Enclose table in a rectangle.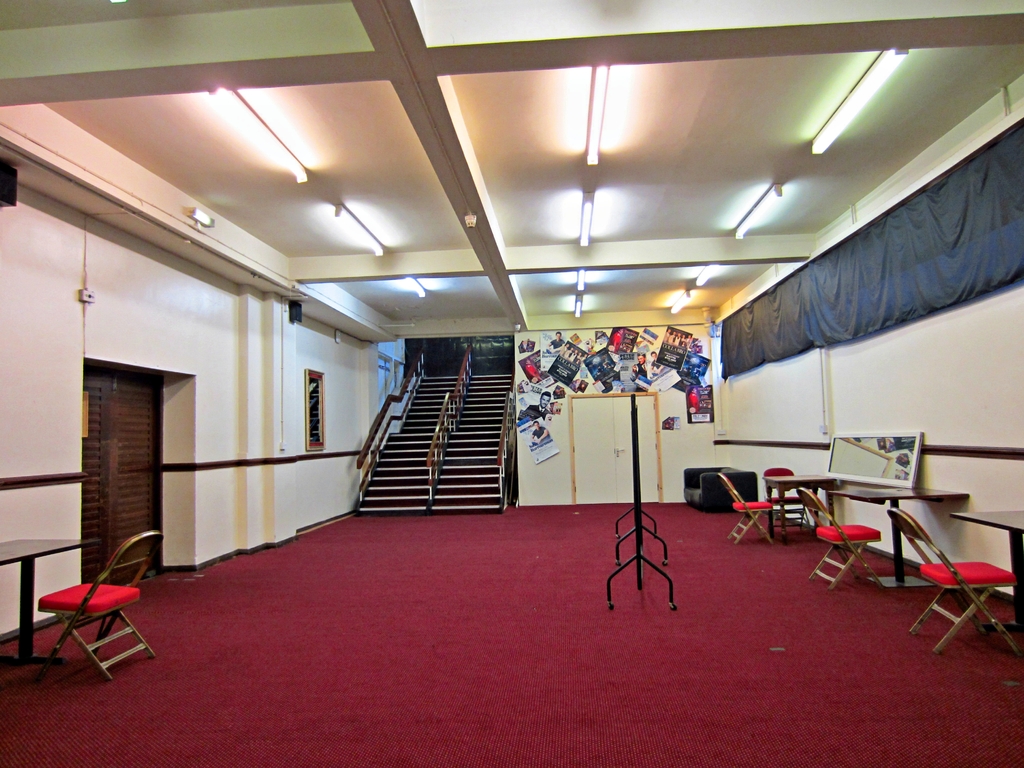
Rect(947, 506, 1023, 632).
